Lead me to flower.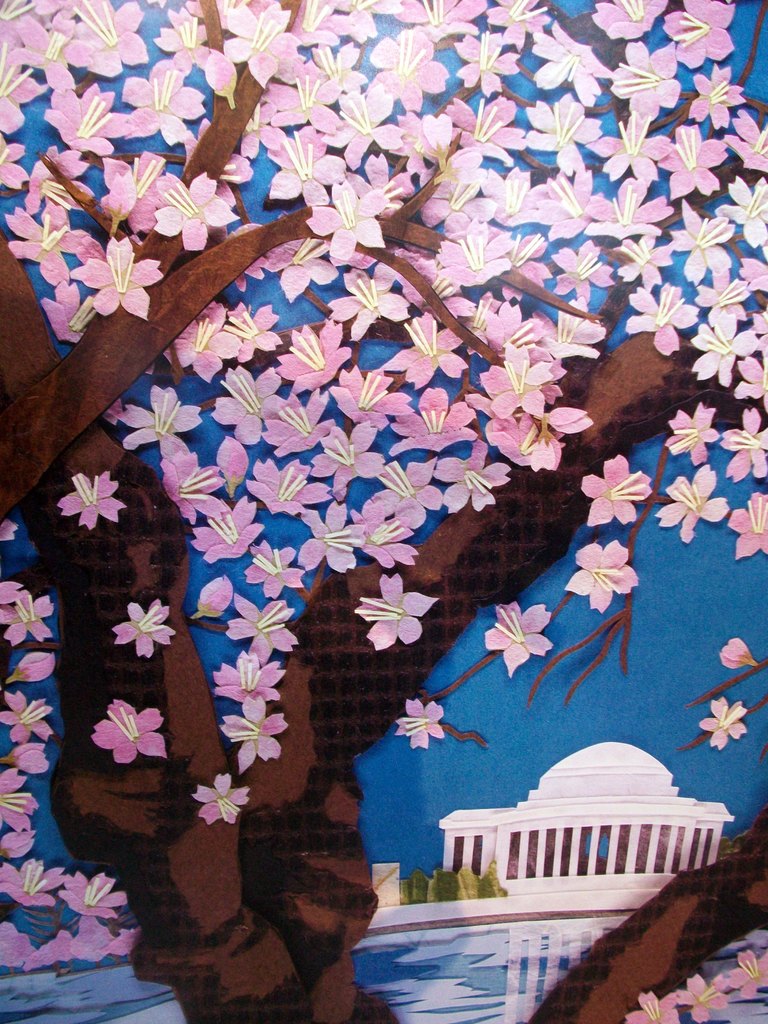
Lead to locate(196, 772, 243, 827).
